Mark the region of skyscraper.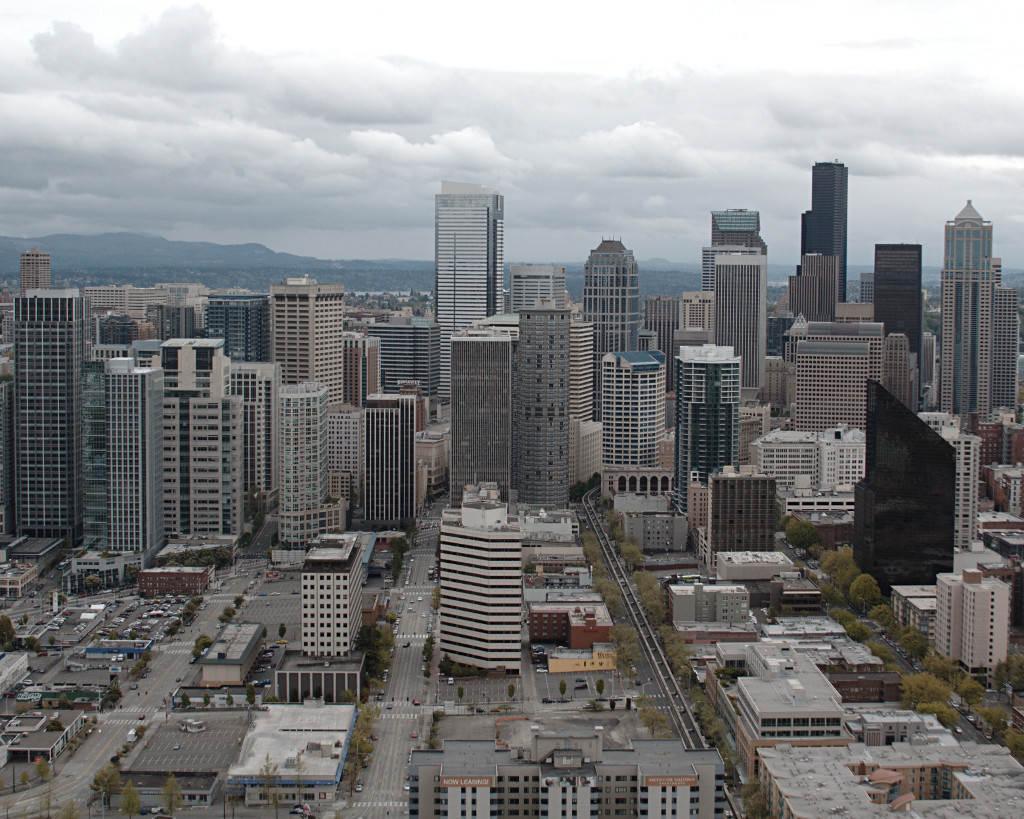
Region: crop(703, 206, 765, 249).
